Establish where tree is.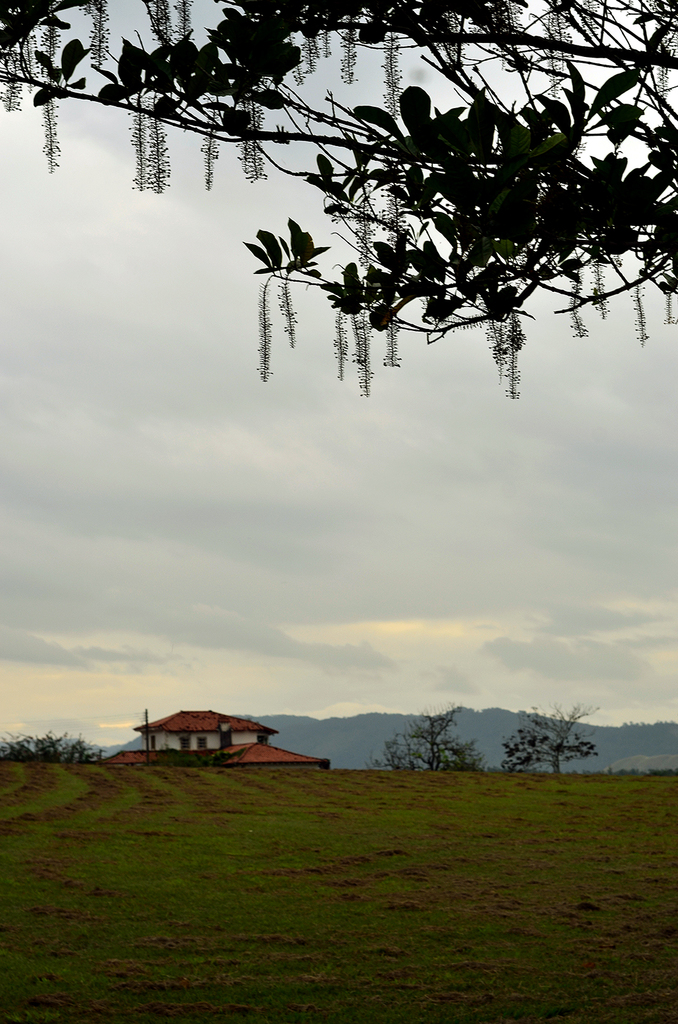
Established at bbox=[43, 19, 677, 483].
